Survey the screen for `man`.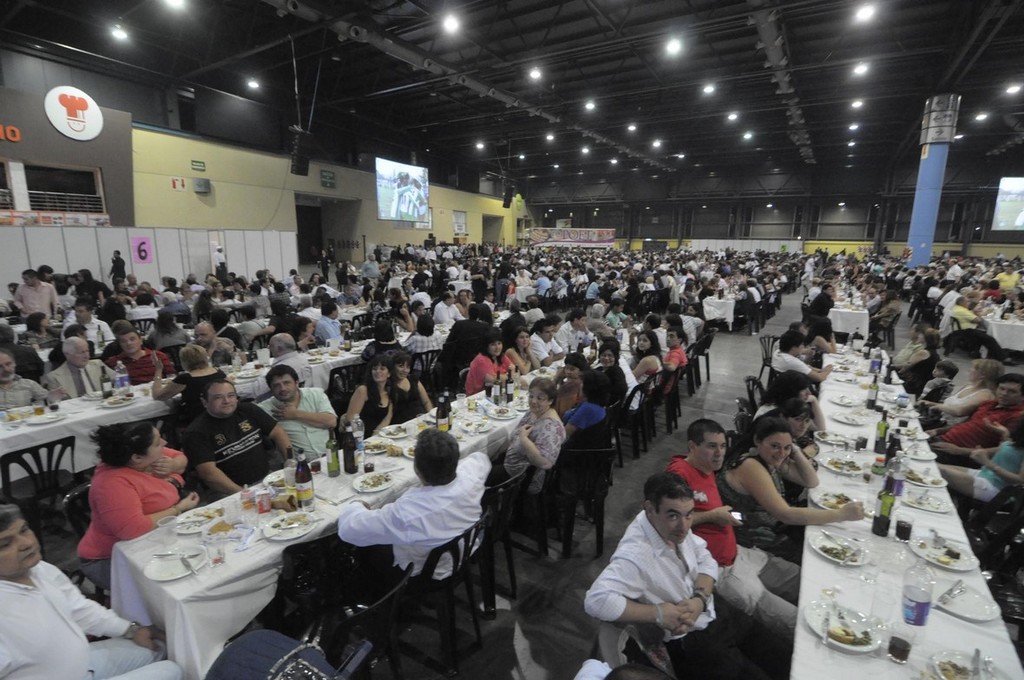
Survey found: (257,277,277,292).
